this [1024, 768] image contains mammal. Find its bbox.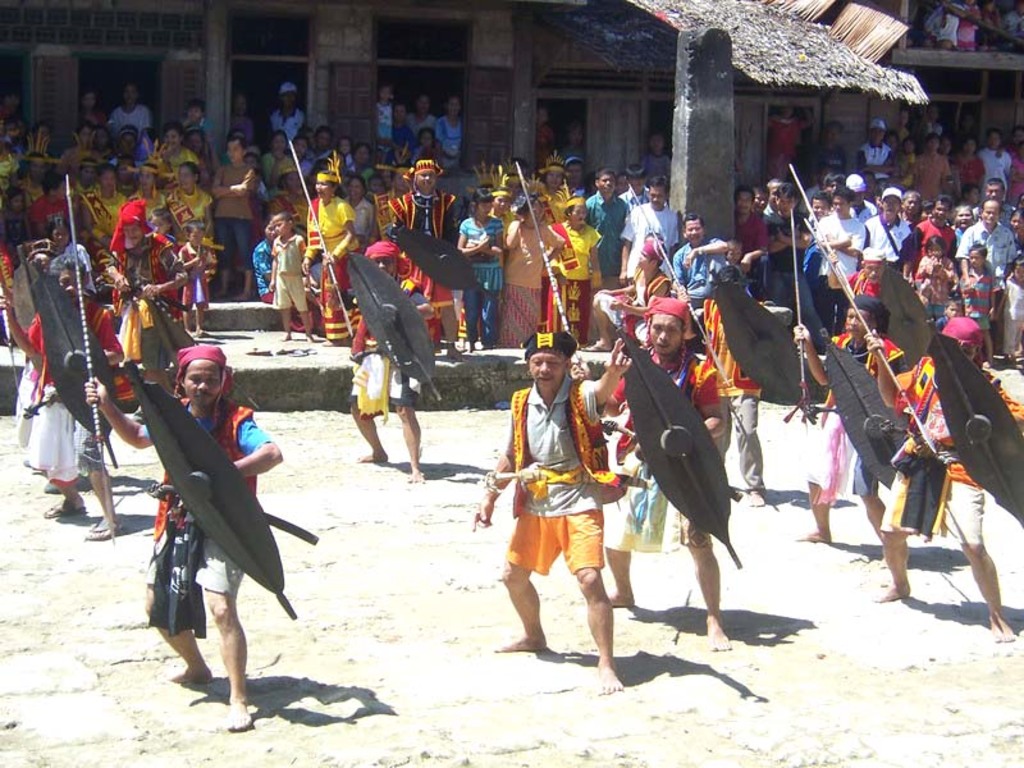
(left=19, top=246, right=136, bottom=540).
